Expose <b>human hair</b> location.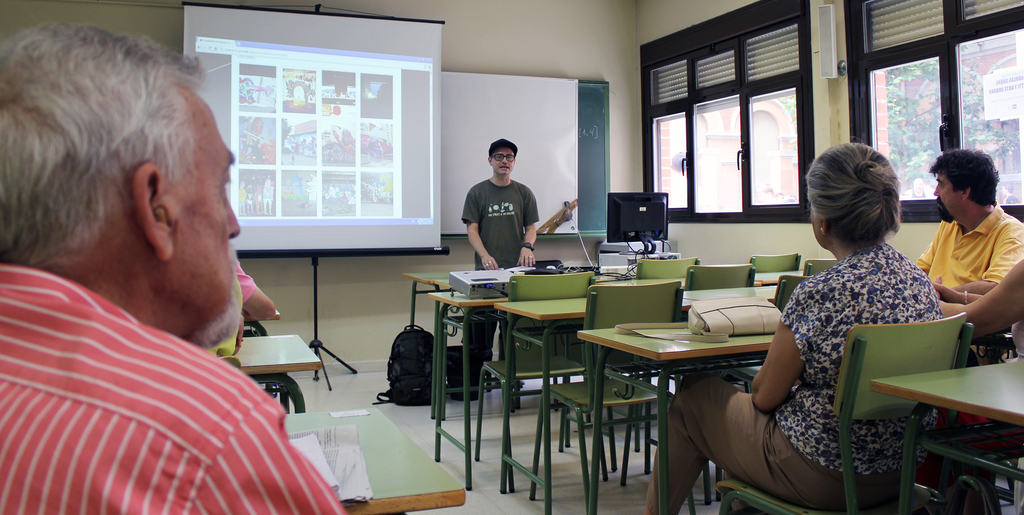
Exposed at region(805, 142, 901, 253).
